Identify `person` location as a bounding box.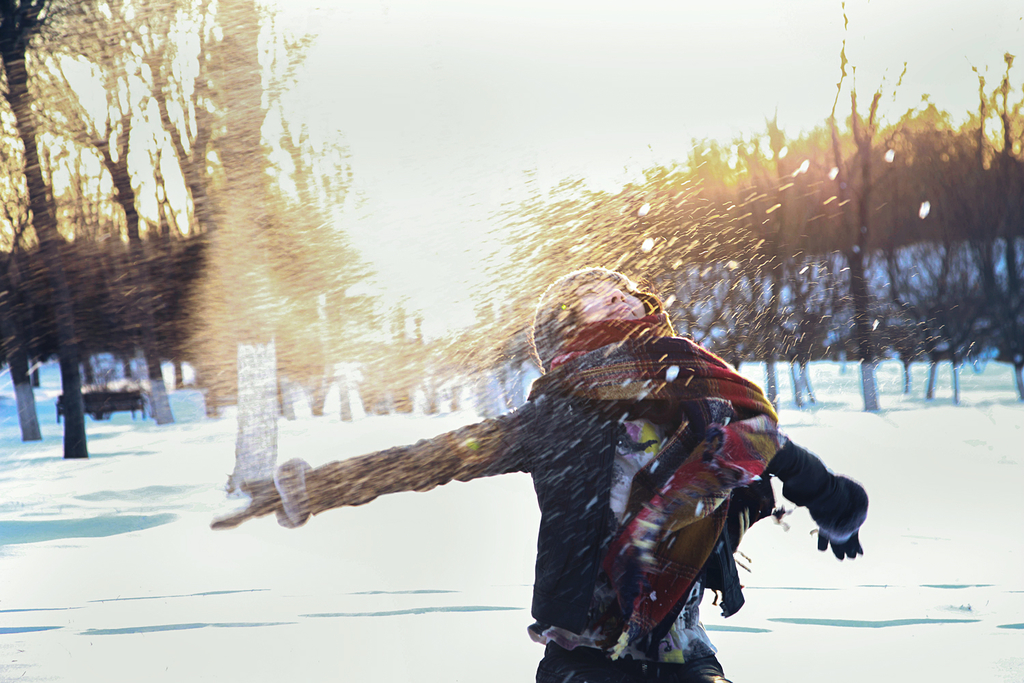
Rect(209, 261, 867, 682).
